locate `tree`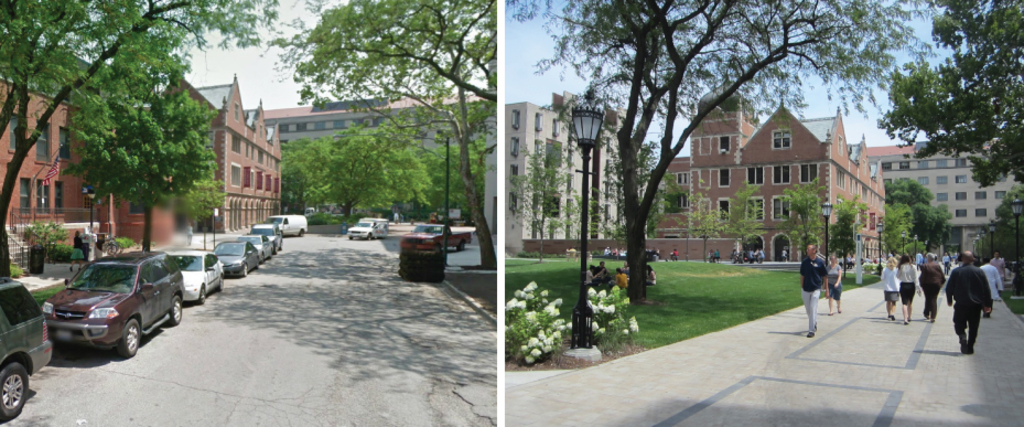
Rect(875, 196, 914, 269)
